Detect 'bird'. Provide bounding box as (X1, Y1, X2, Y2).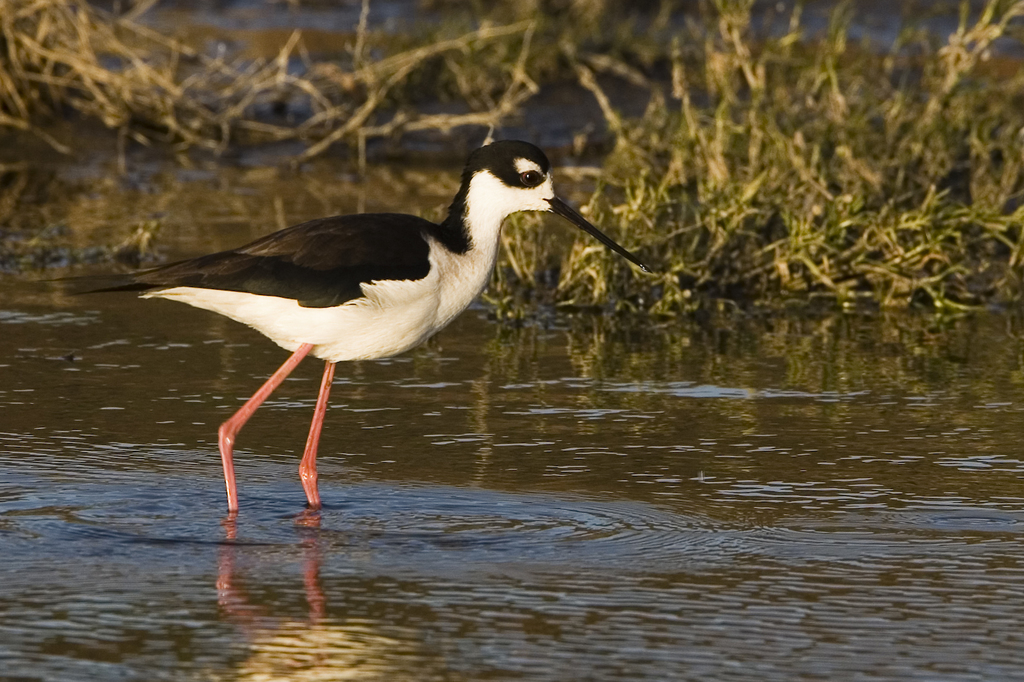
(113, 141, 639, 512).
